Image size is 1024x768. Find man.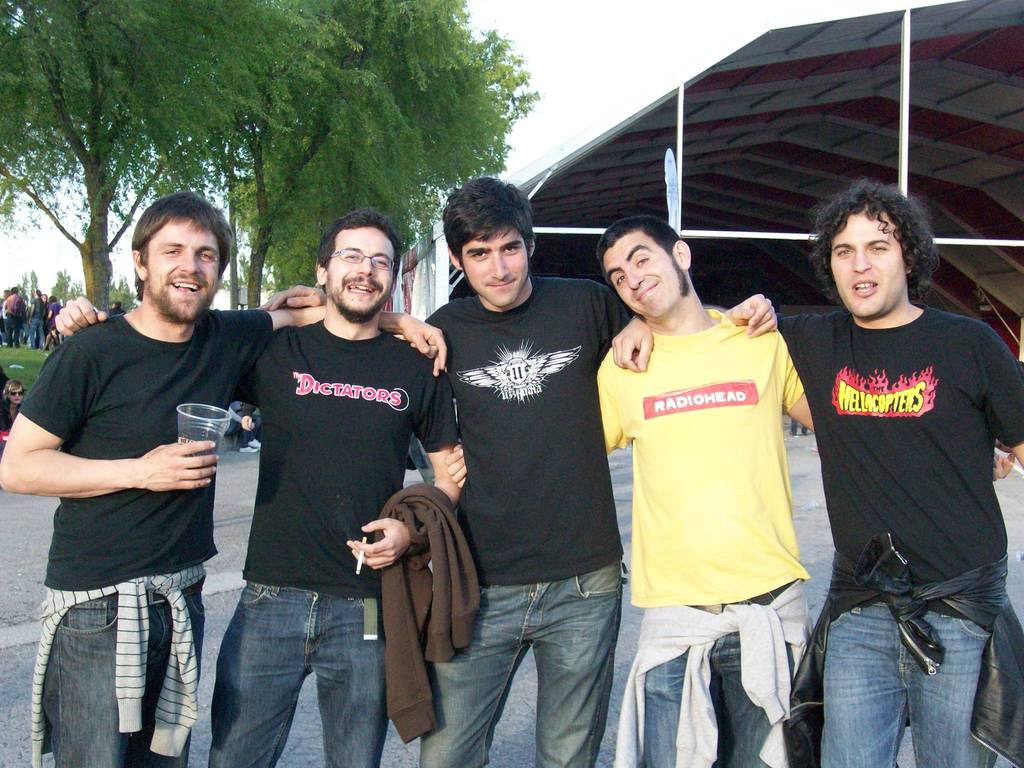
[left=259, top=172, right=783, bottom=767].
